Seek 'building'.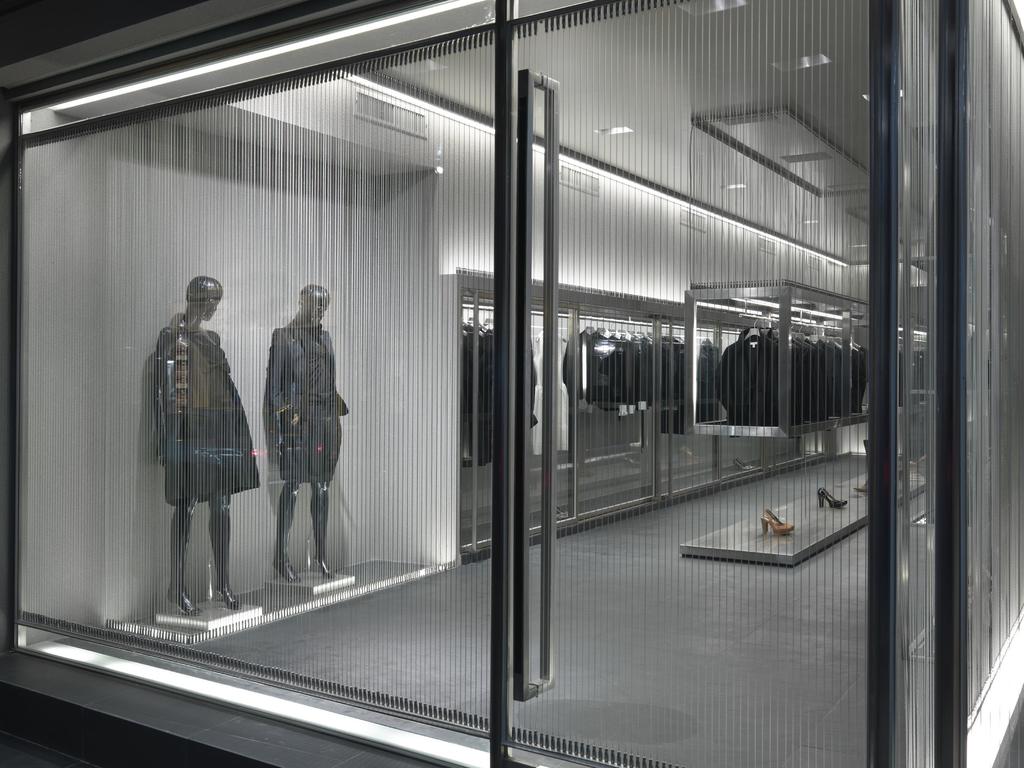
left=0, top=0, right=1023, bottom=767.
